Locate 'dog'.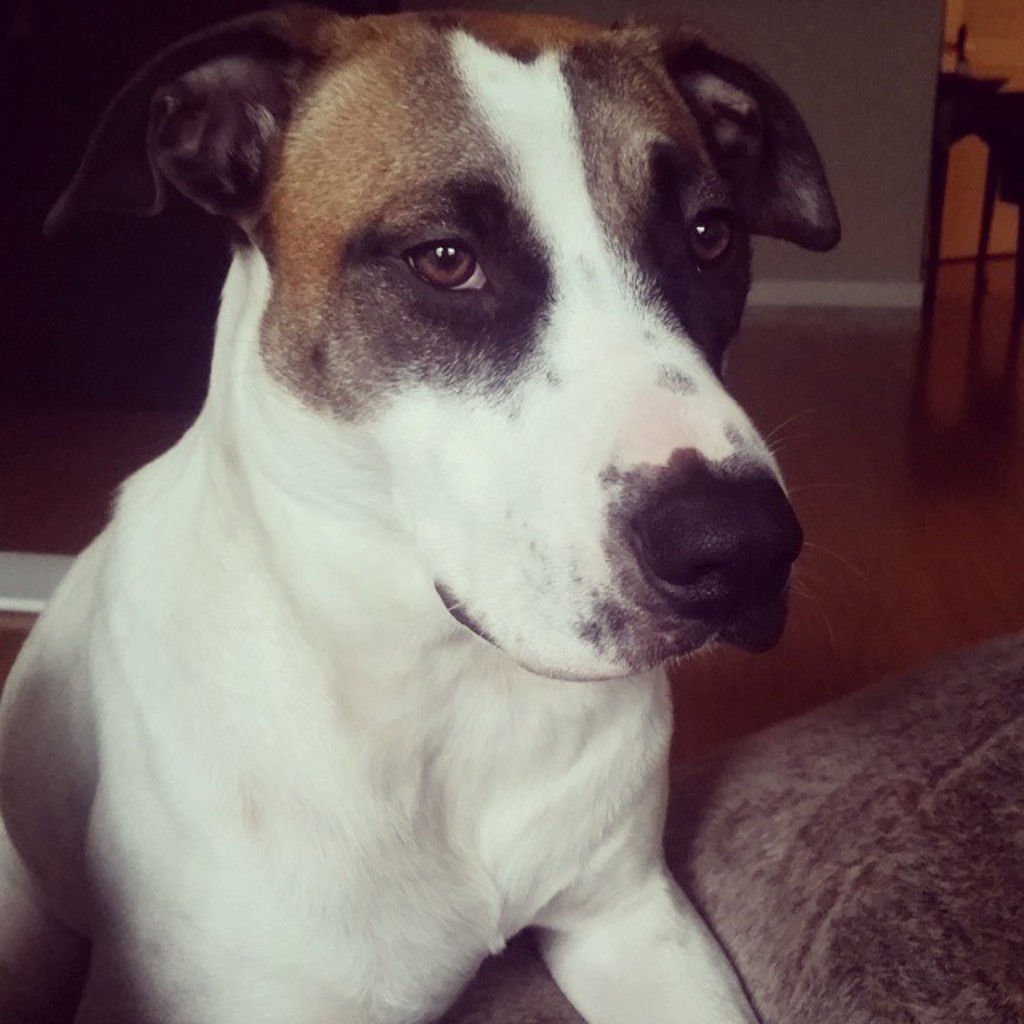
Bounding box: Rect(0, 2, 846, 1022).
